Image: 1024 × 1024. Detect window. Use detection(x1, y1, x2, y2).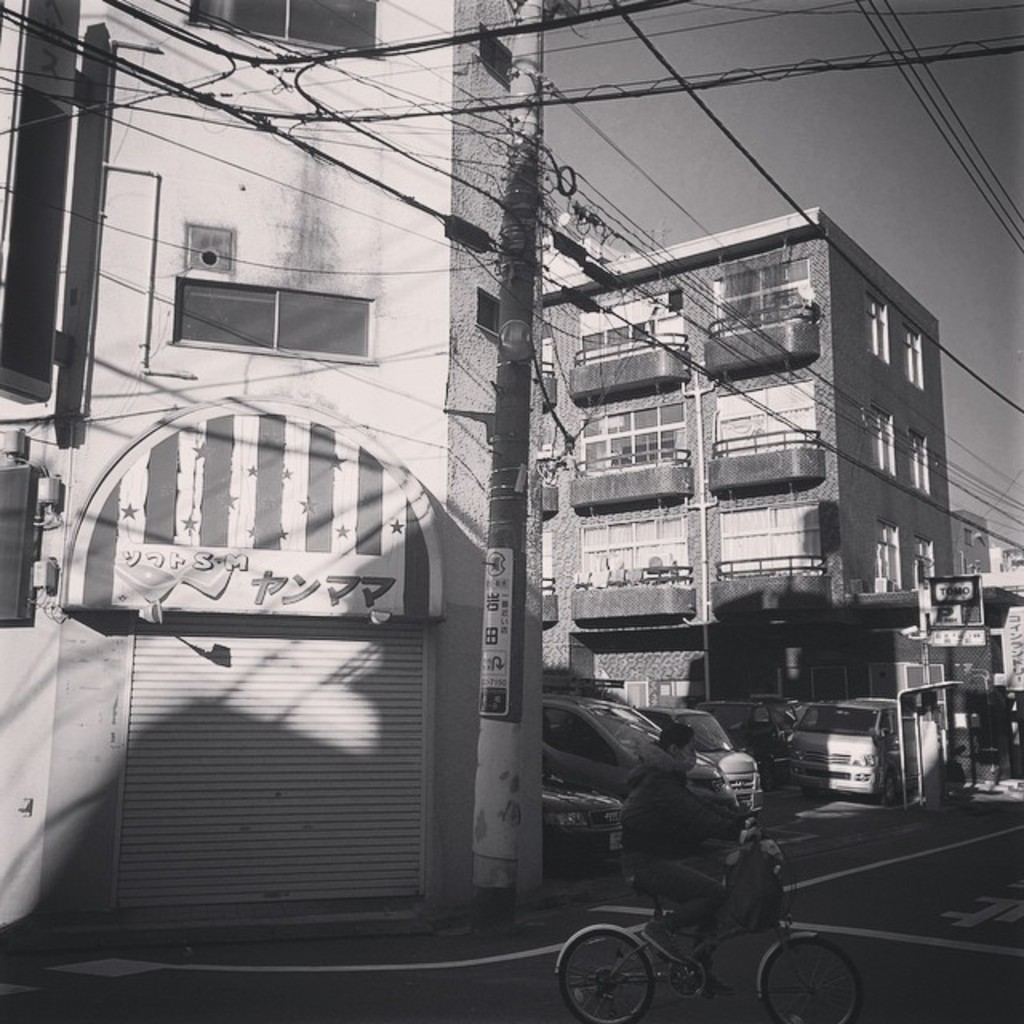
detection(187, 0, 381, 58).
